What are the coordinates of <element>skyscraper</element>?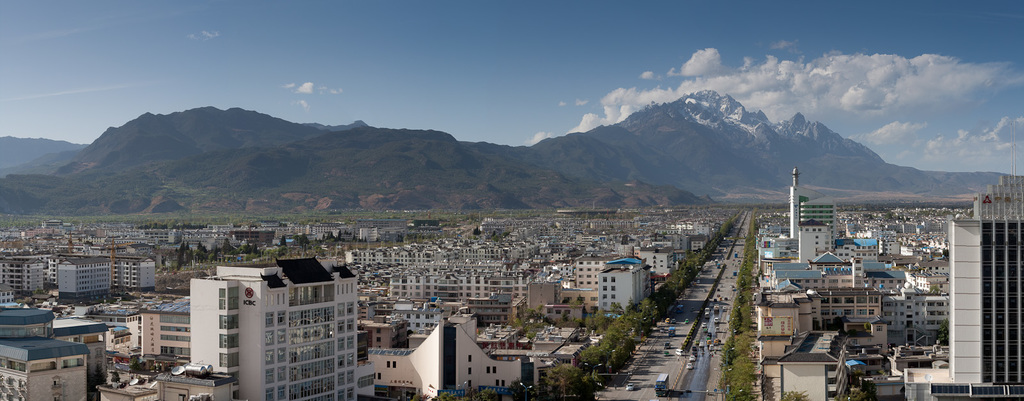
<region>938, 173, 1021, 382</region>.
